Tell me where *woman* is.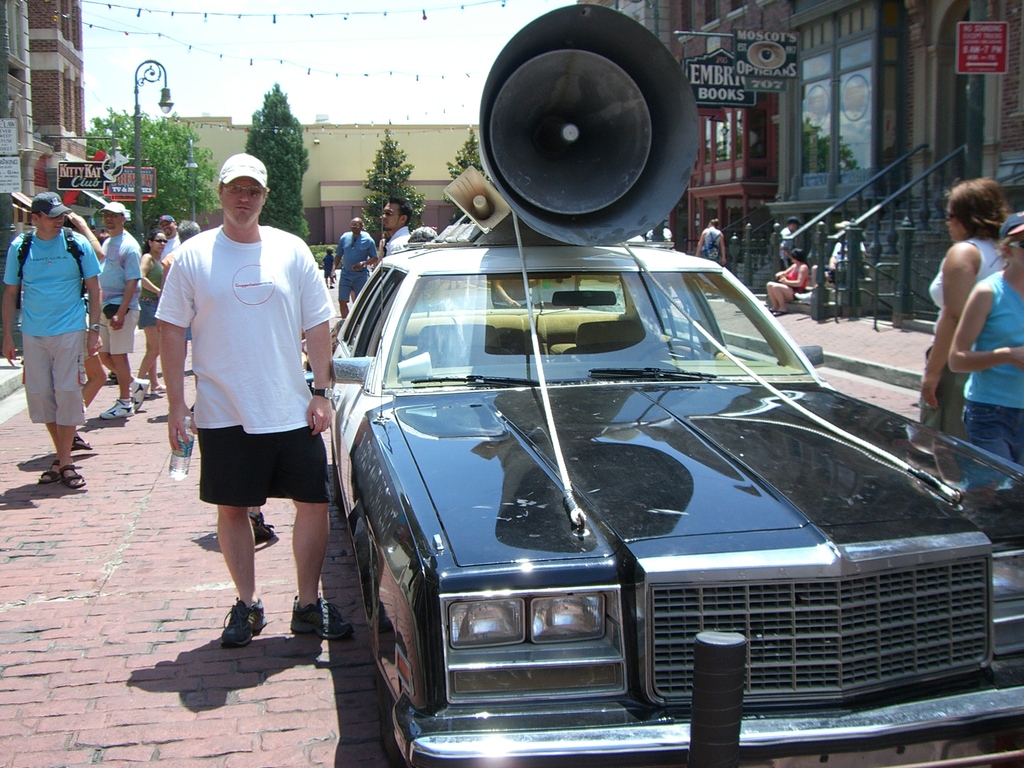
*woman* is at bbox(133, 227, 168, 399).
